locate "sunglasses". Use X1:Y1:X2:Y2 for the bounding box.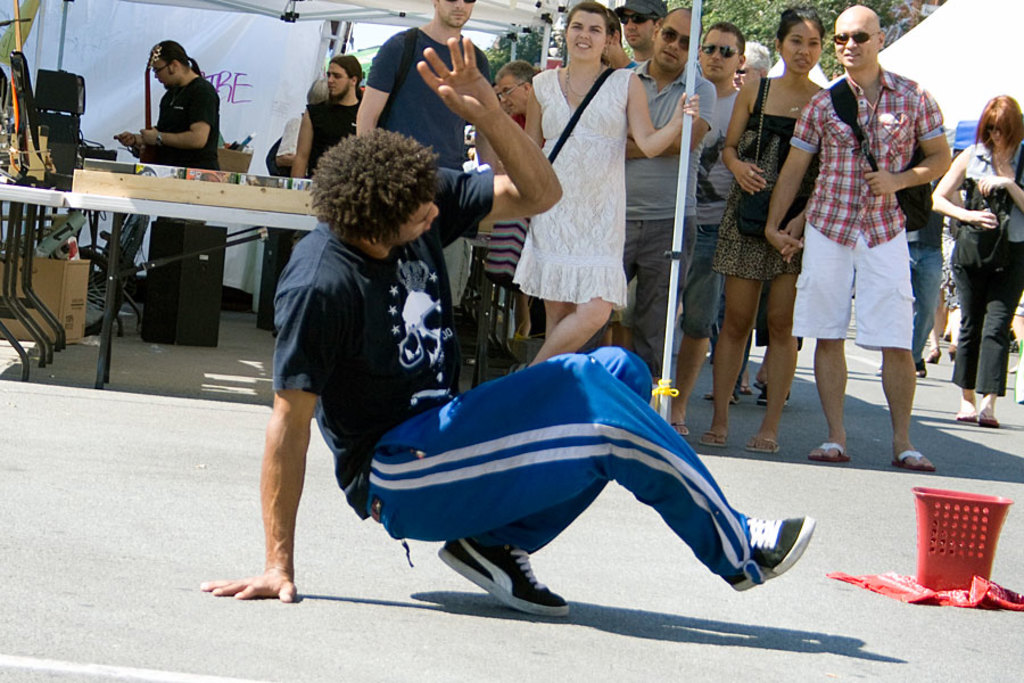
984:121:1002:137.
